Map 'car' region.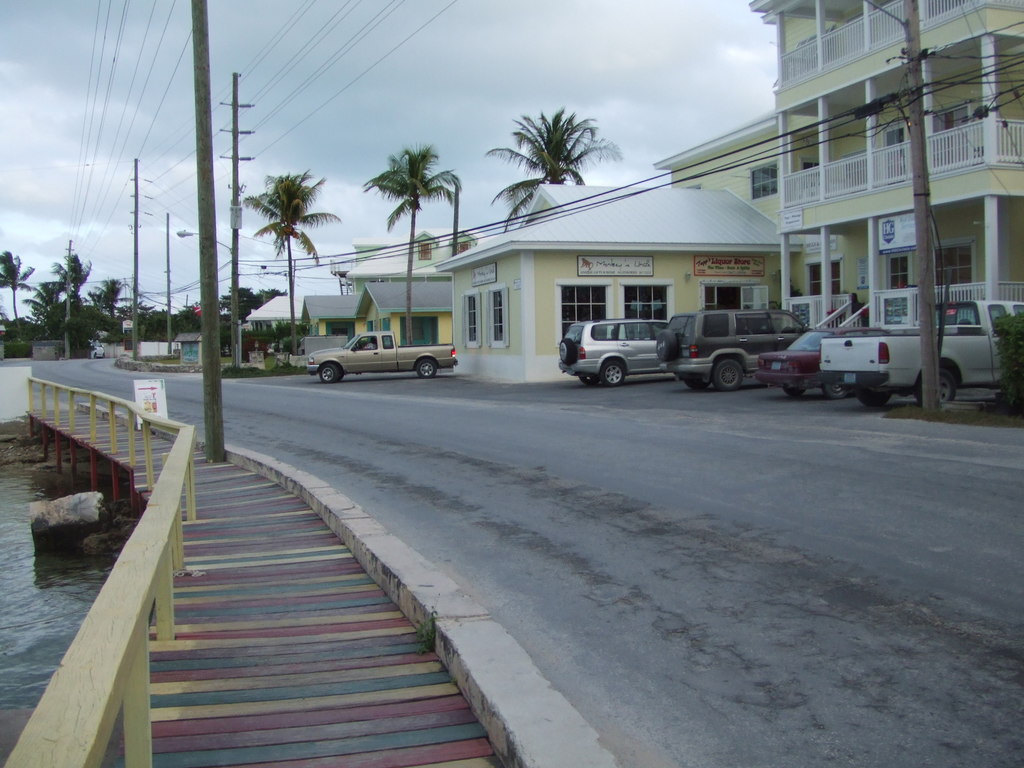
Mapped to pyautogui.locateOnScreen(741, 322, 824, 389).
